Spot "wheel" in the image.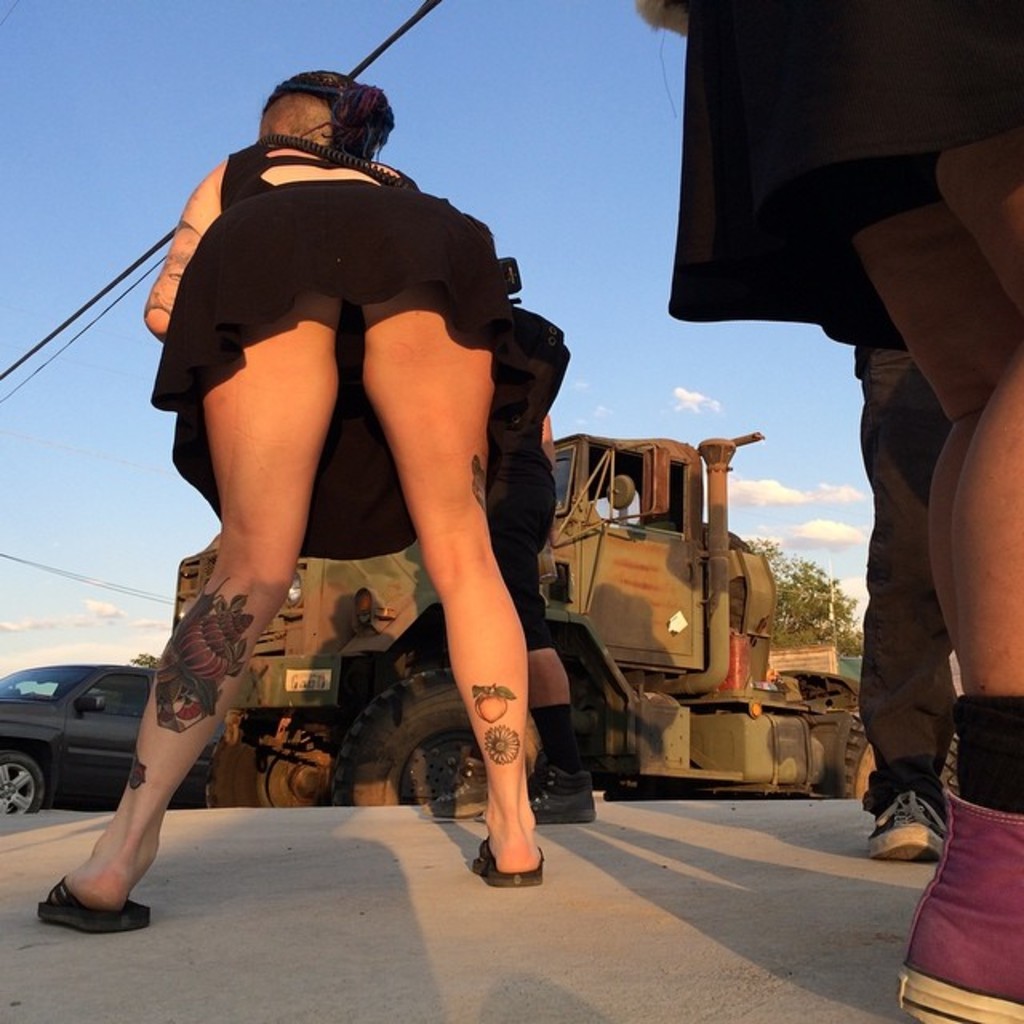
"wheel" found at region(843, 722, 878, 803).
